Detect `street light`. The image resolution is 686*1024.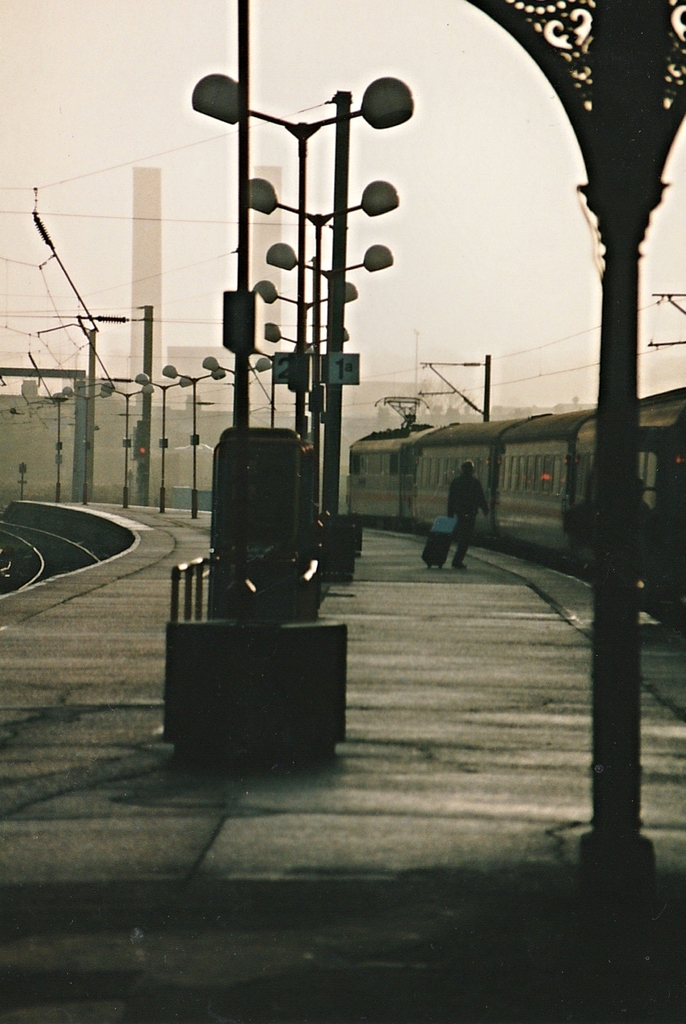
l=61, t=379, r=112, b=497.
